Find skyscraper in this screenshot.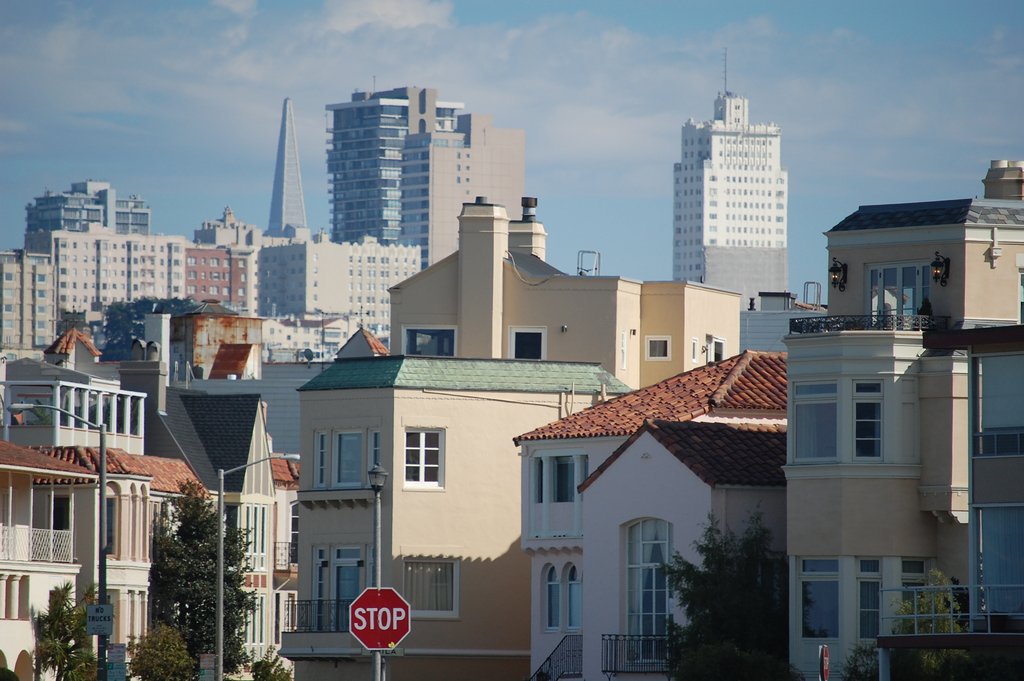
The bounding box for skyscraper is <region>671, 48, 783, 276</region>.
